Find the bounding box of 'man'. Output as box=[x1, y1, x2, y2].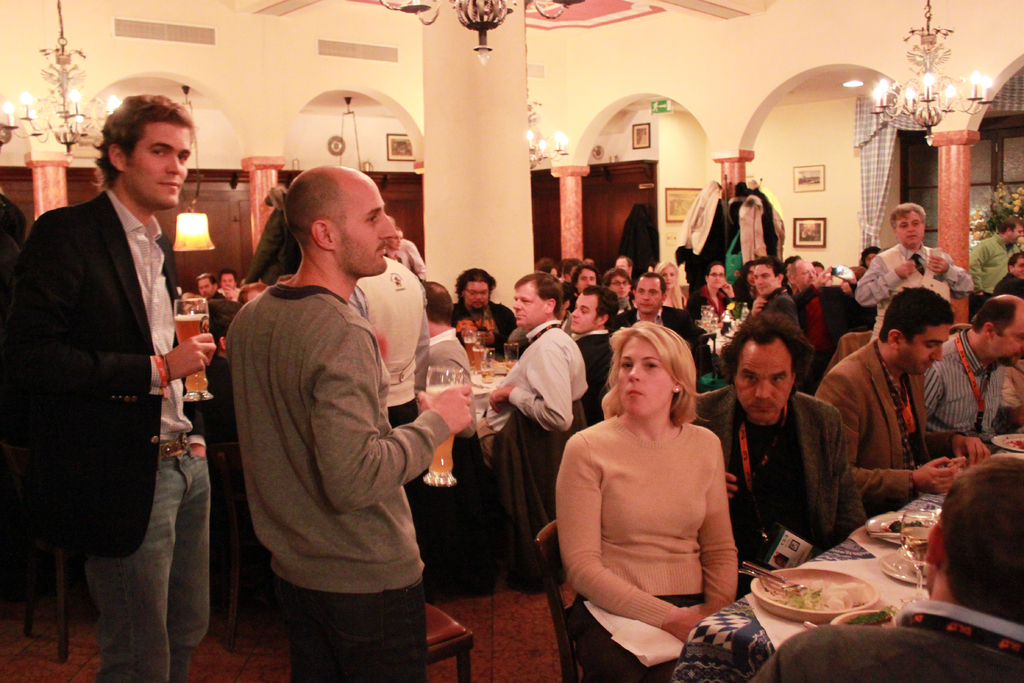
box=[415, 280, 482, 439].
